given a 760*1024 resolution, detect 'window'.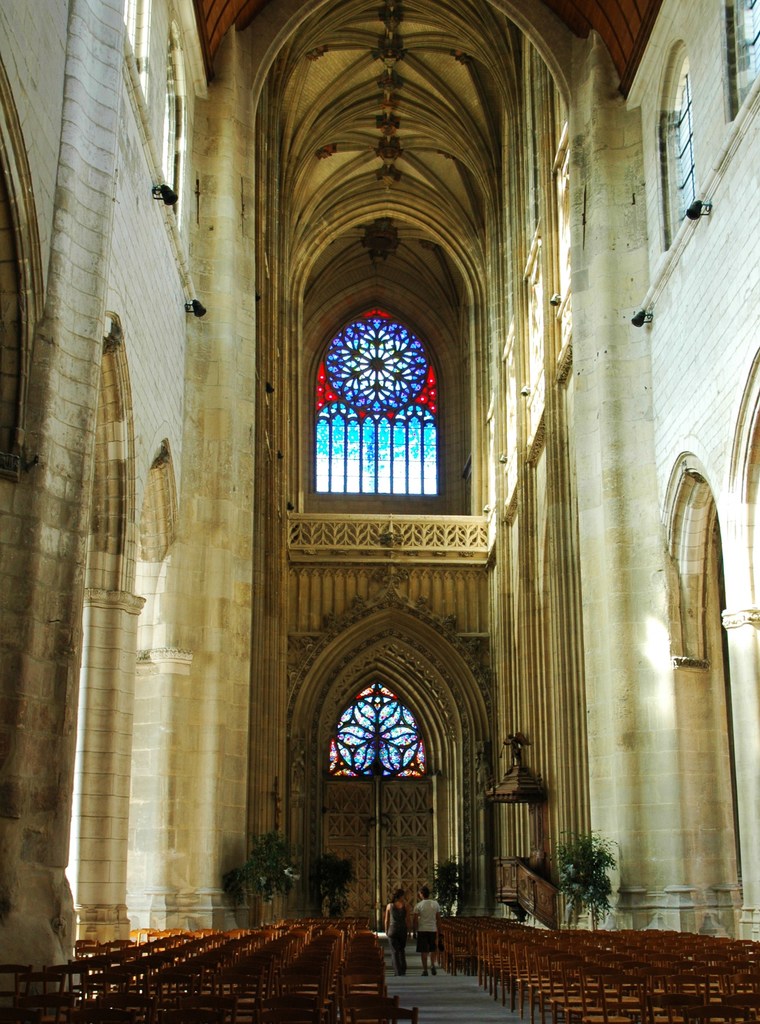
locate(304, 284, 461, 522).
